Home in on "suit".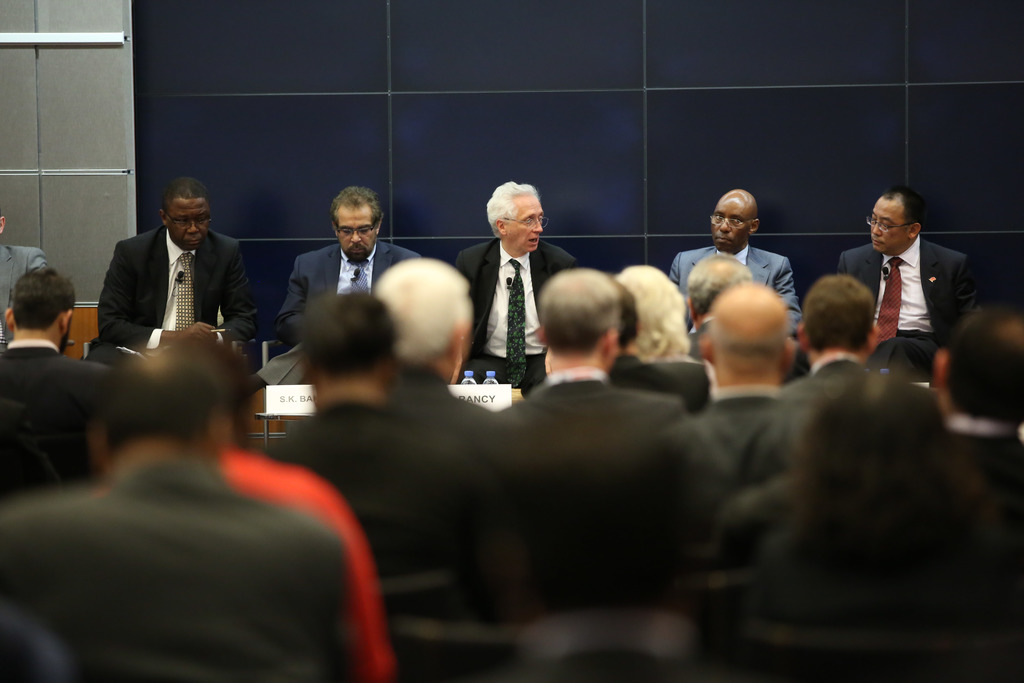
Homed in at bbox=(658, 238, 804, 336).
